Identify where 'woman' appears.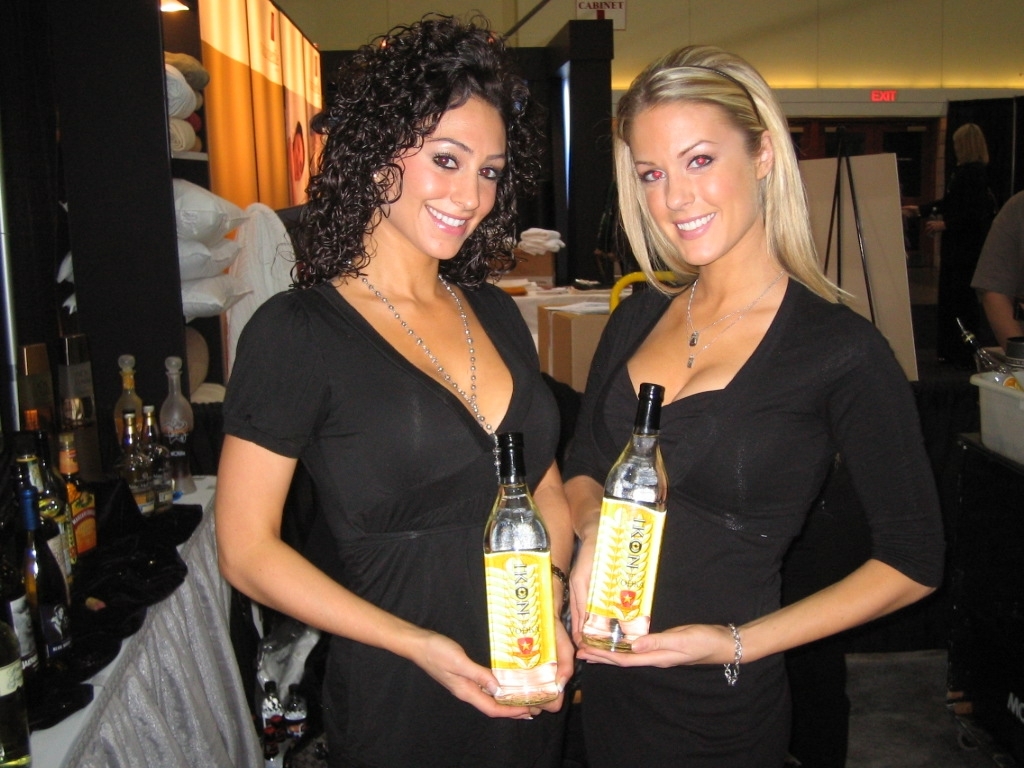
Appears at [left=201, top=37, right=576, bottom=767].
